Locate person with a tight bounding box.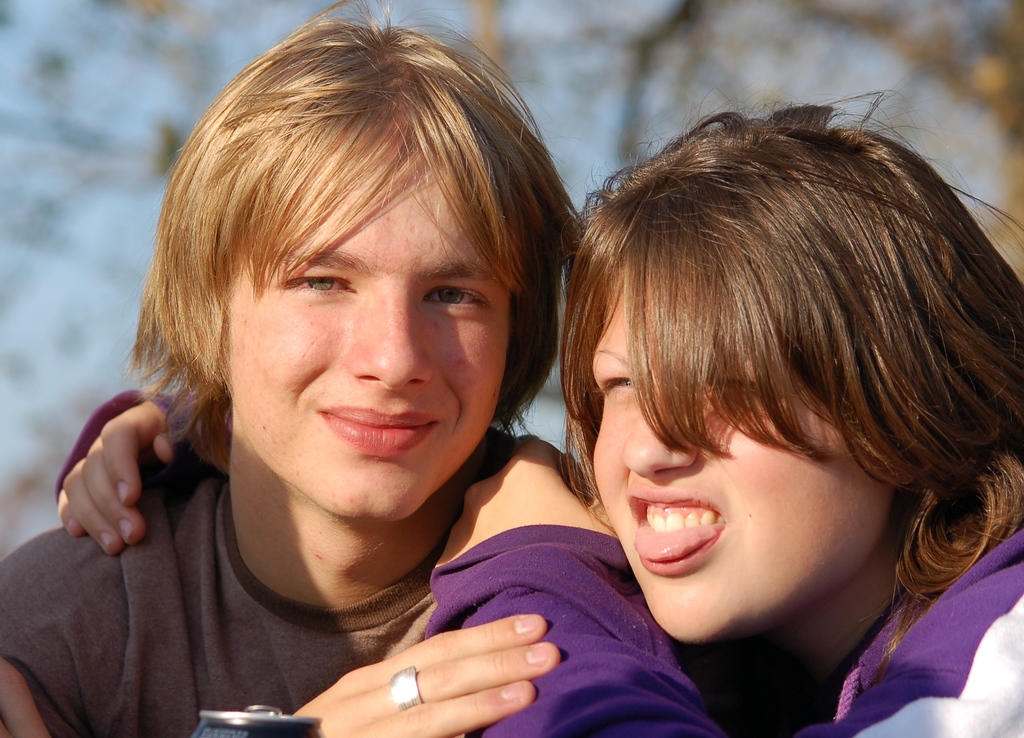
box(54, 88, 1023, 737).
